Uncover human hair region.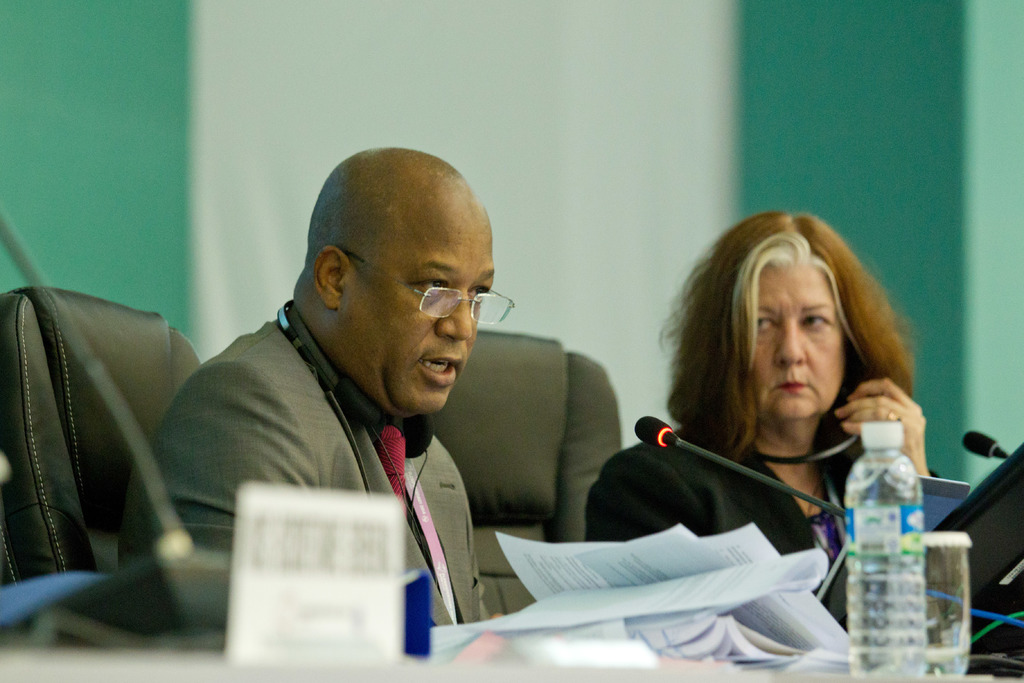
Uncovered: (655, 224, 910, 511).
